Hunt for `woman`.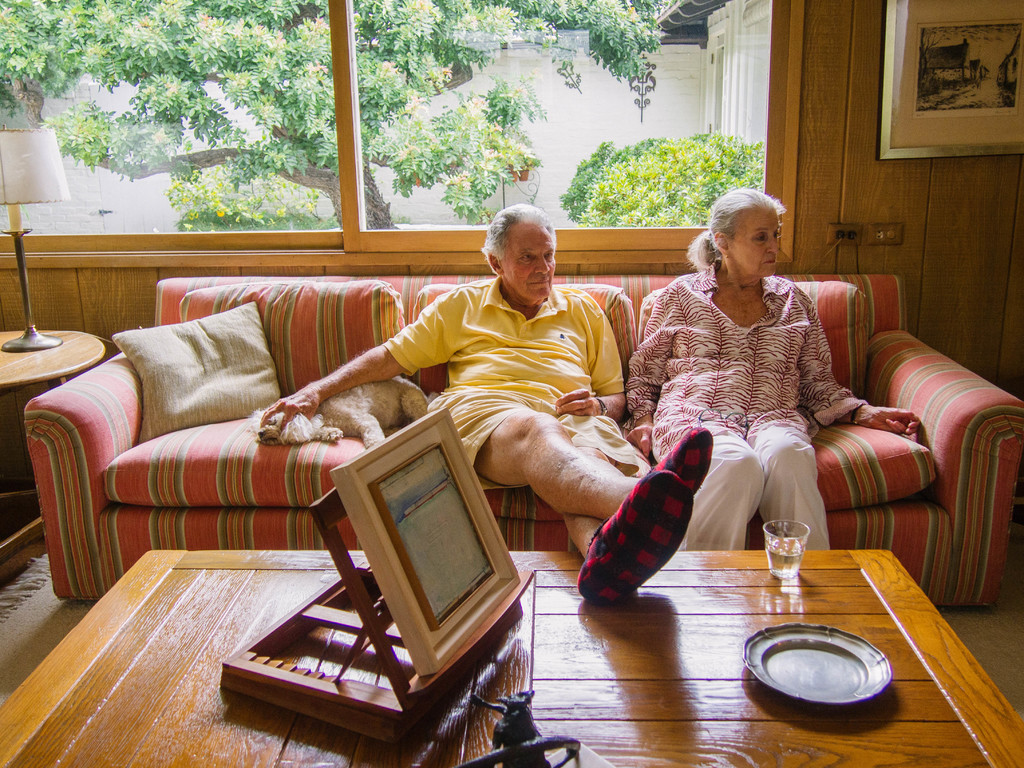
Hunted down at (606, 178, 886, 566).
